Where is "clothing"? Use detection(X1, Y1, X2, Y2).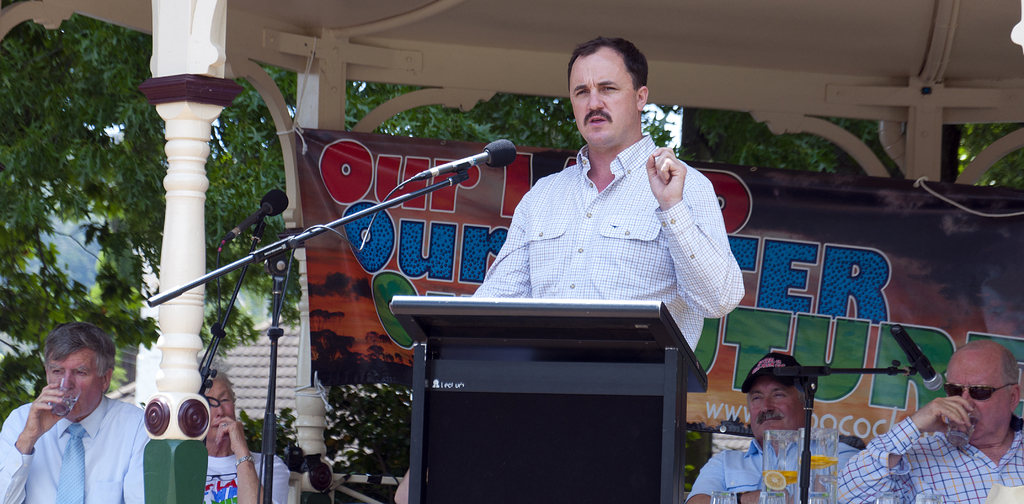
detection(202, 452, 291, 503).
